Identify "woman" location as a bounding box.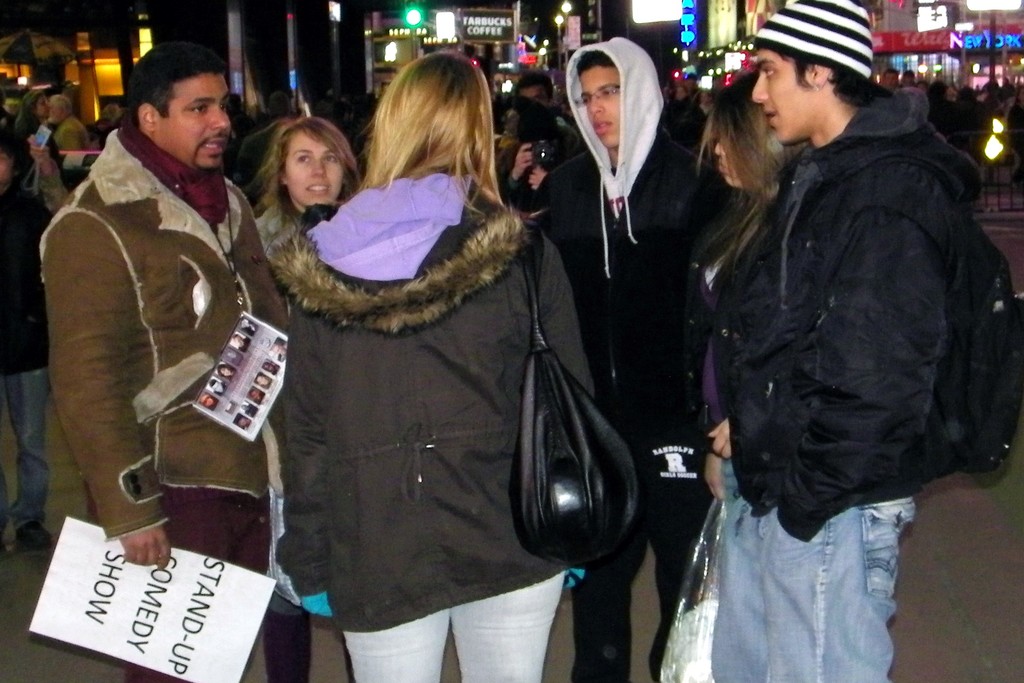
930 76 957 134.
